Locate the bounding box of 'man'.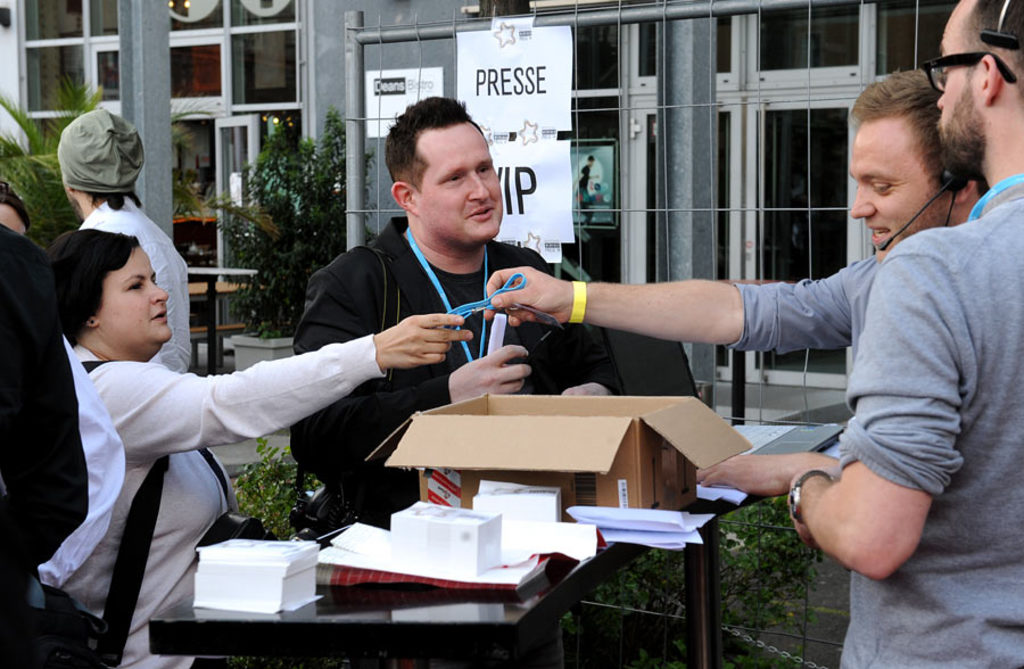
Bounding box: rect(66, 109, 192, 379).
